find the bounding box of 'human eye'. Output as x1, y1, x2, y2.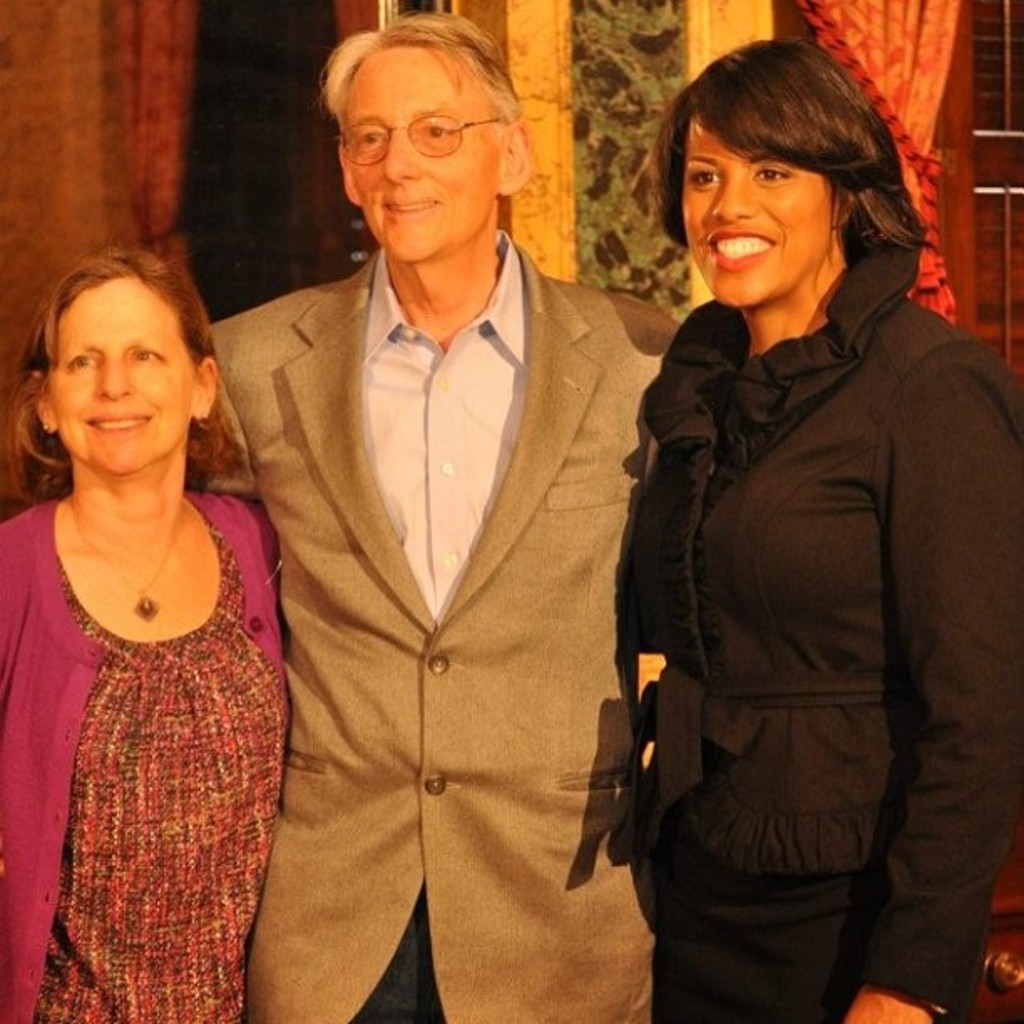
417, 114, 450, 144.
